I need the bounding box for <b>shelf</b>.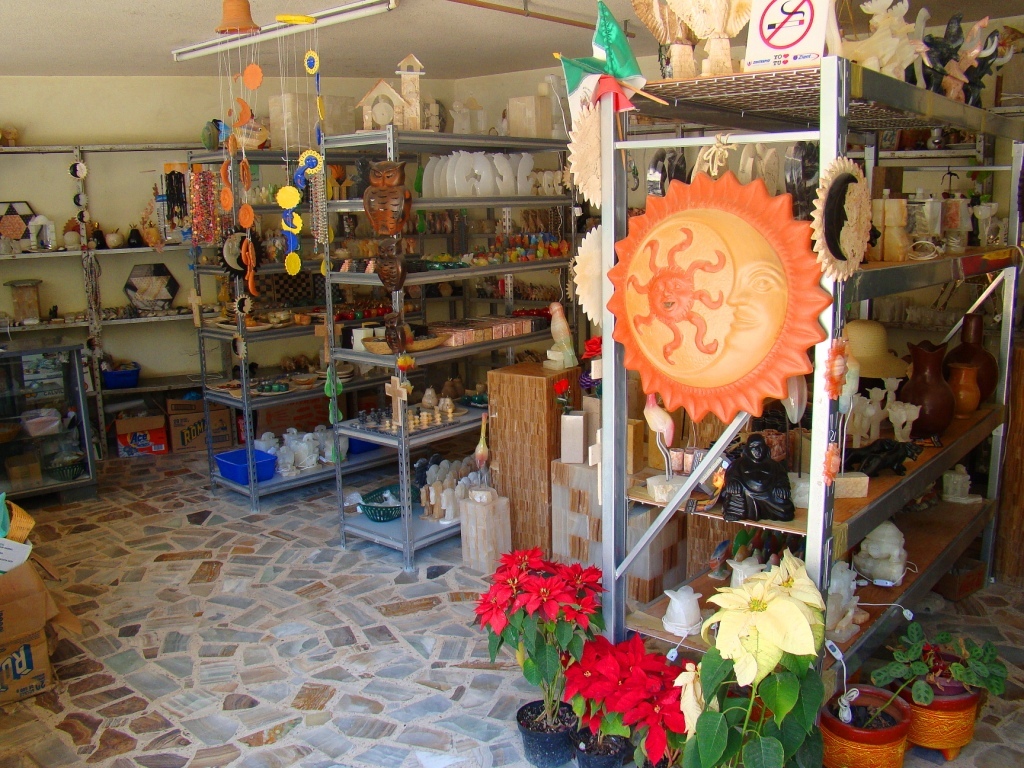
Here it is: (left=602, top=54, right=1023, bottom=734).
